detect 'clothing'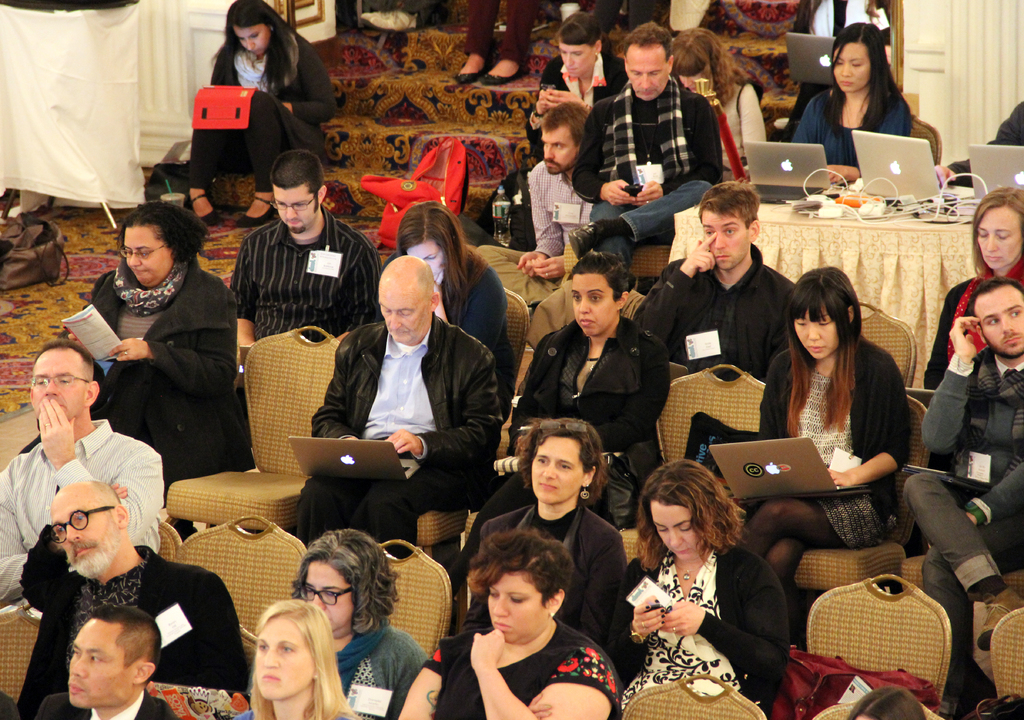
crop(679, 77, 767, 162)
